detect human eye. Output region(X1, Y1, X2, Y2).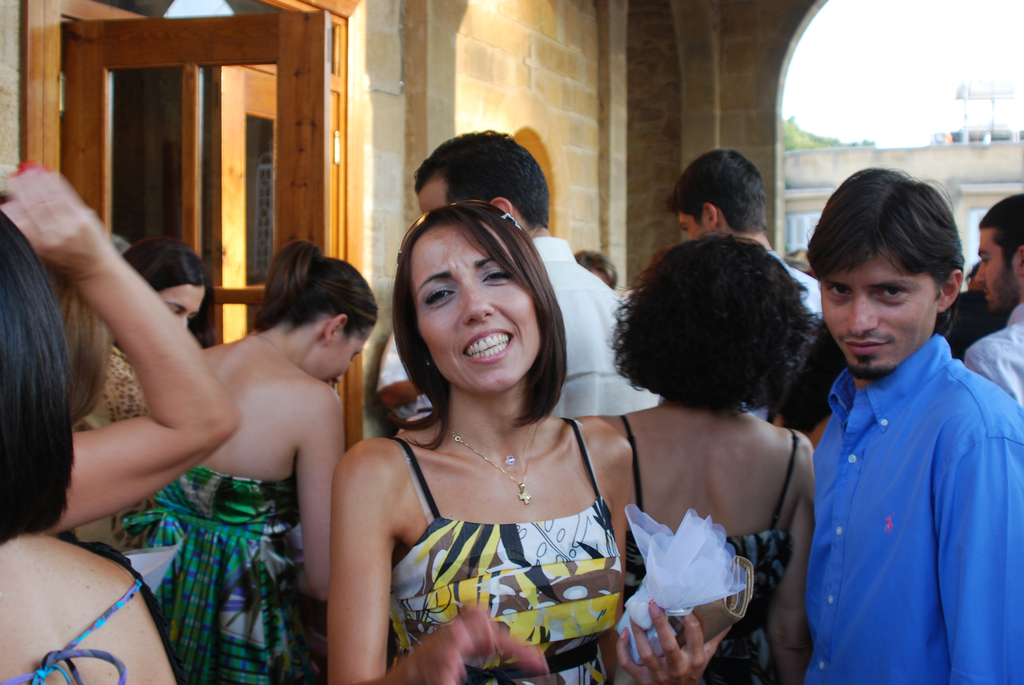
region(874, 286, 906, 303).
